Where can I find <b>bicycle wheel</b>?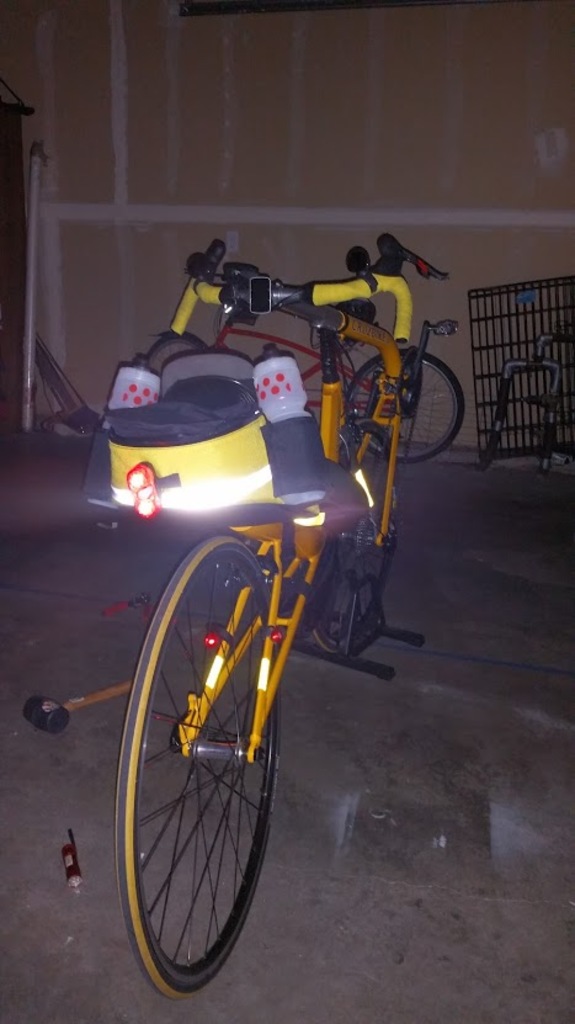
You can find it at locate(105, 530, 305, 996).
